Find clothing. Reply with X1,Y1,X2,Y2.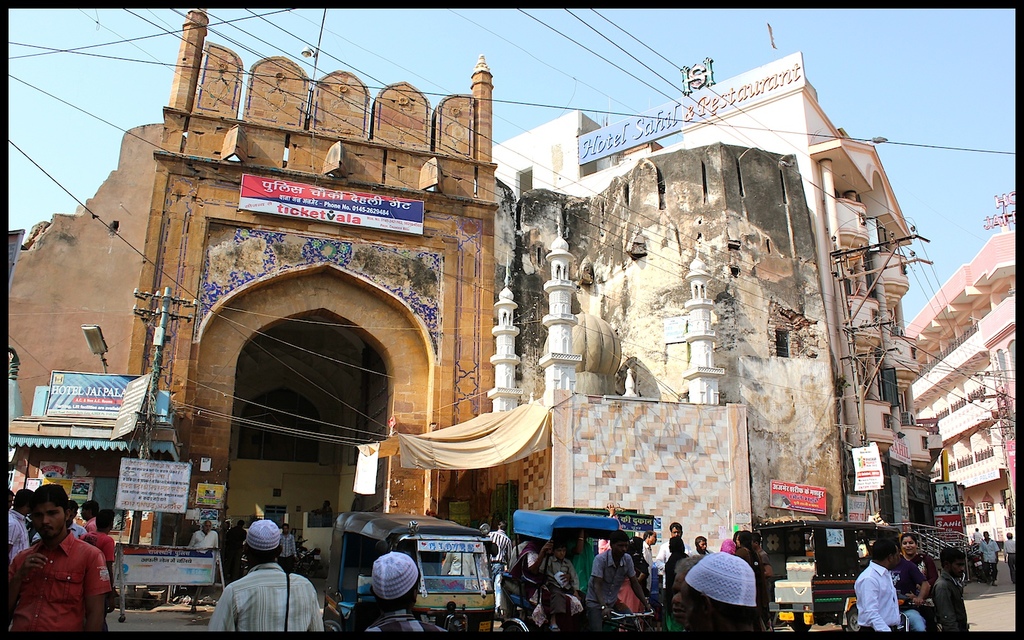
213,560,326,633.
